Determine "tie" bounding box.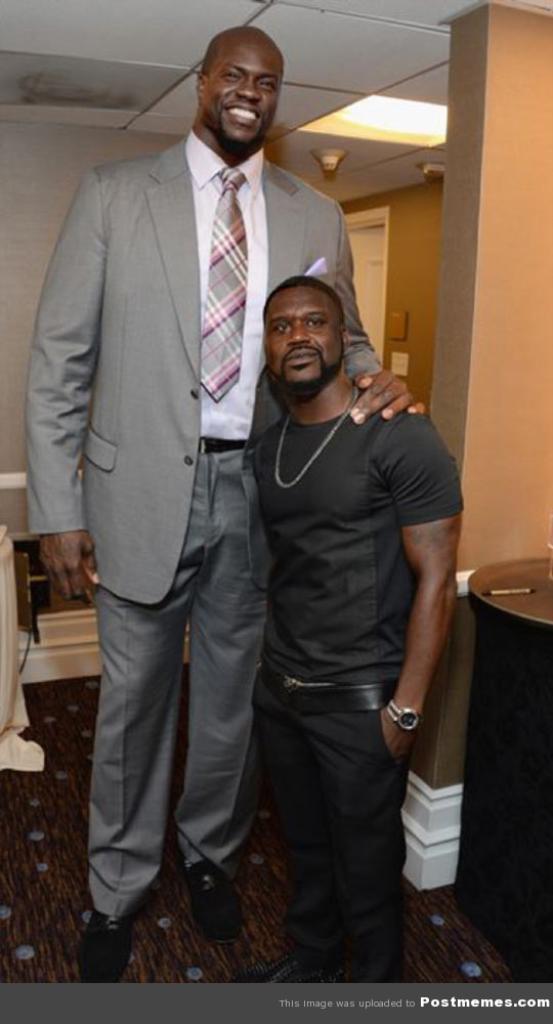
Determined: {"left": 198, "top": 169, "right": 250, "bottom": 403}.
